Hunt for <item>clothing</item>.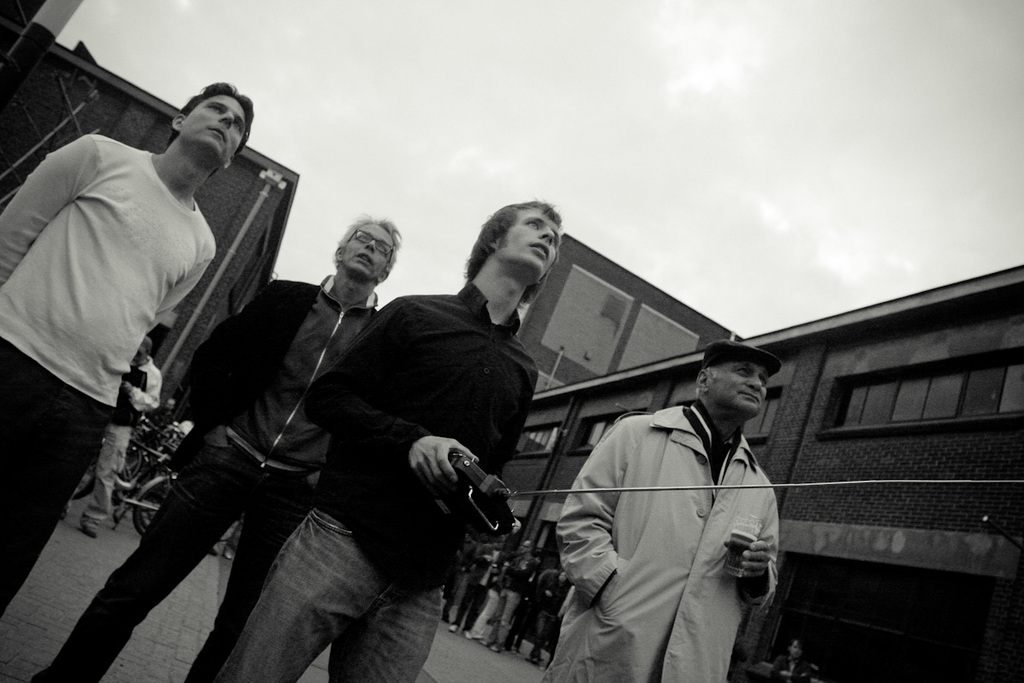
Hunted down at {"left": 449, "top": 546, "right": 475, "bottom": 616}.
